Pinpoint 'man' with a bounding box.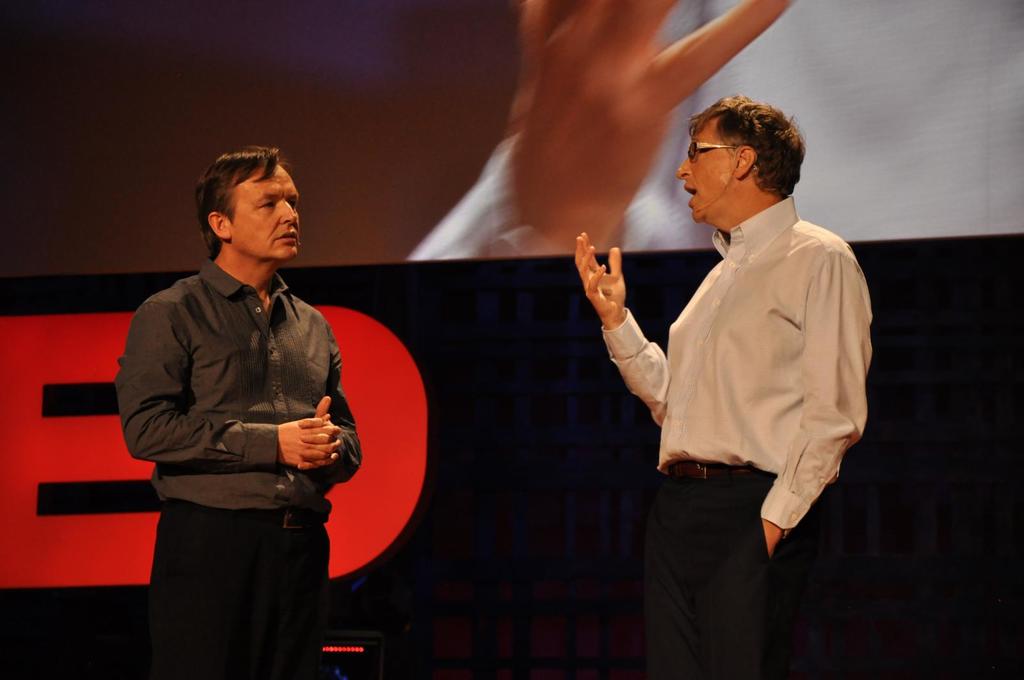
[left=577, top=99, right=876, bottom=679].
